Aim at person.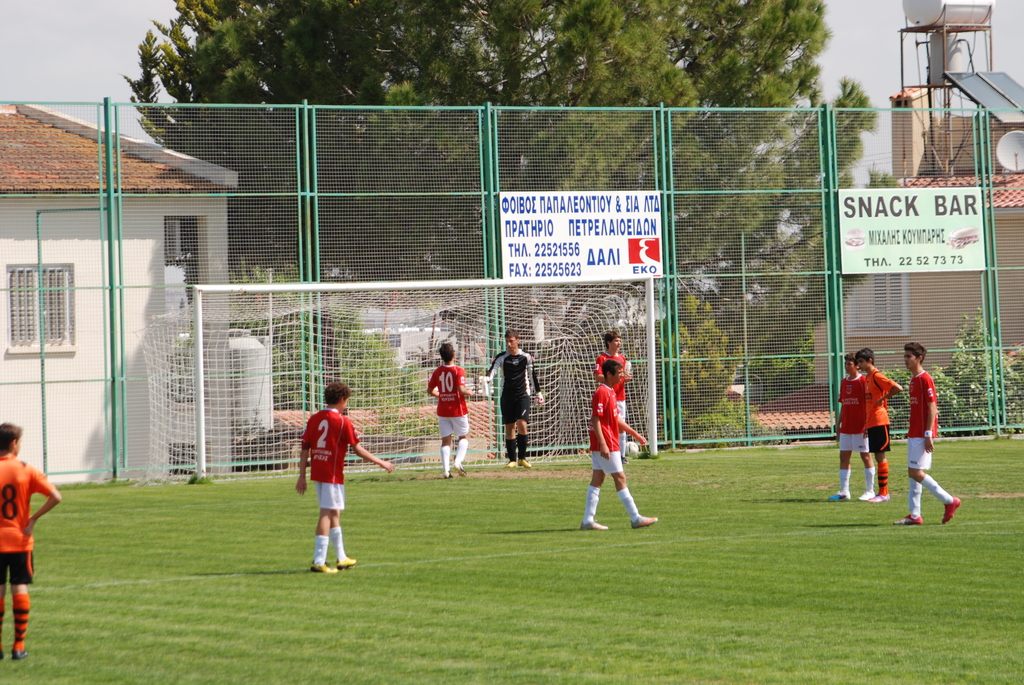
Aimed at [900, 343, 961, 523].
